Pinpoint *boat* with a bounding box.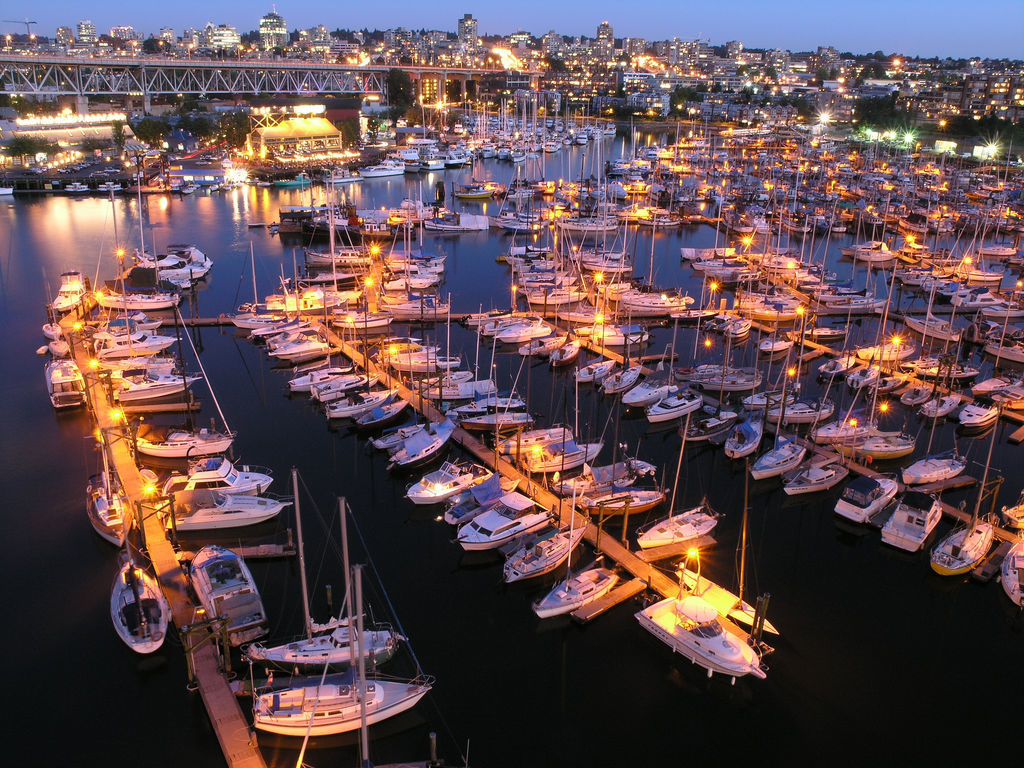
821,336,856,379.
